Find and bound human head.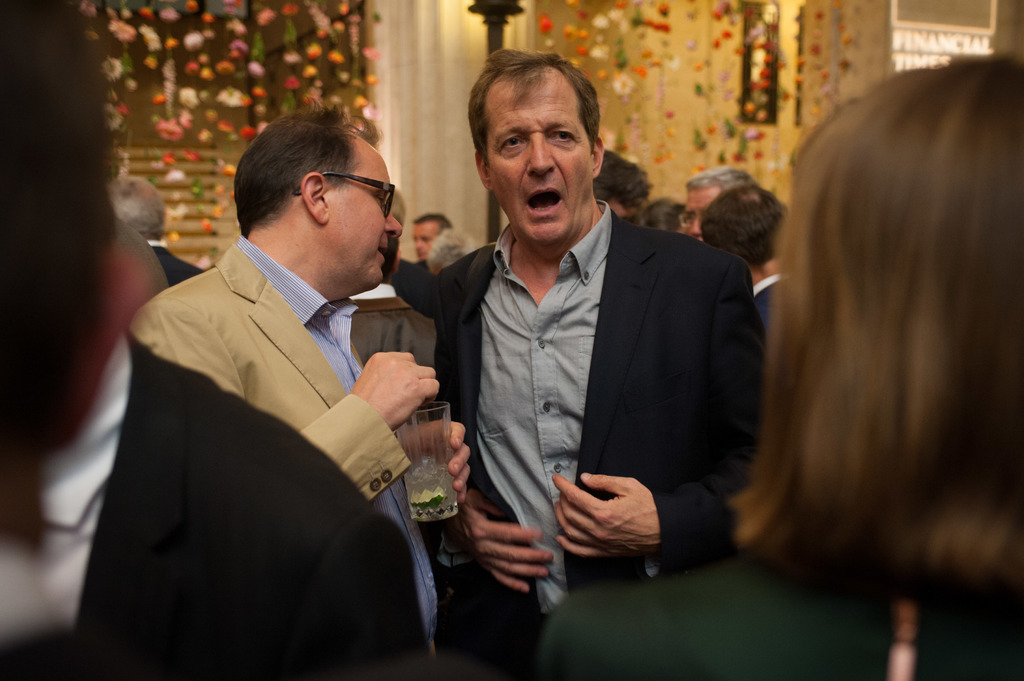
Bound: 680:164:748:239.
